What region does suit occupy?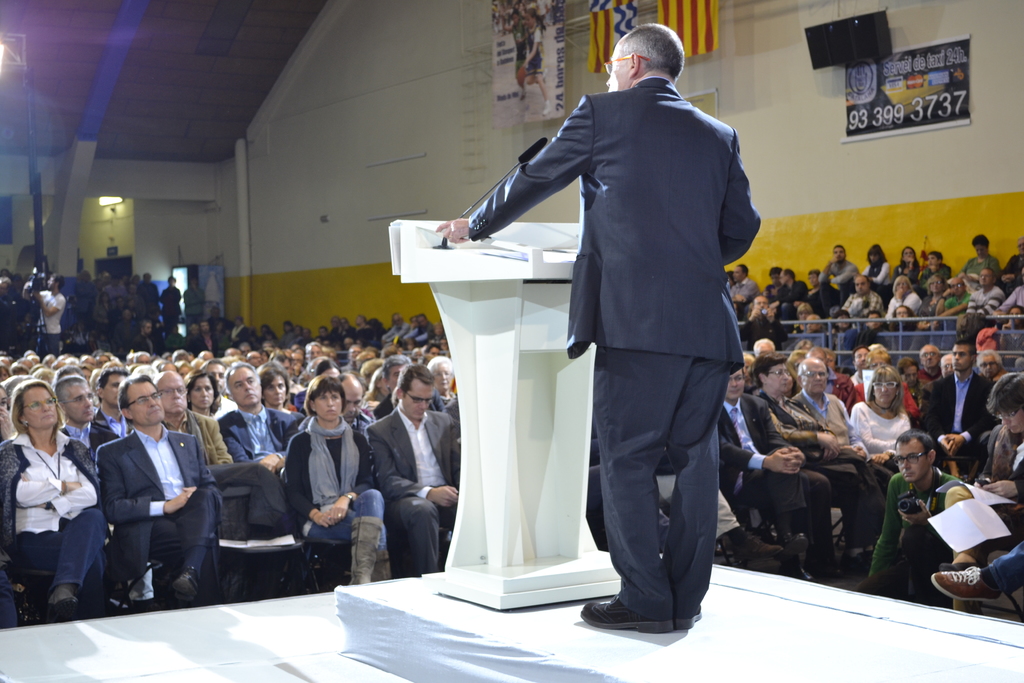
select_region(719, 390, 835, 584).
